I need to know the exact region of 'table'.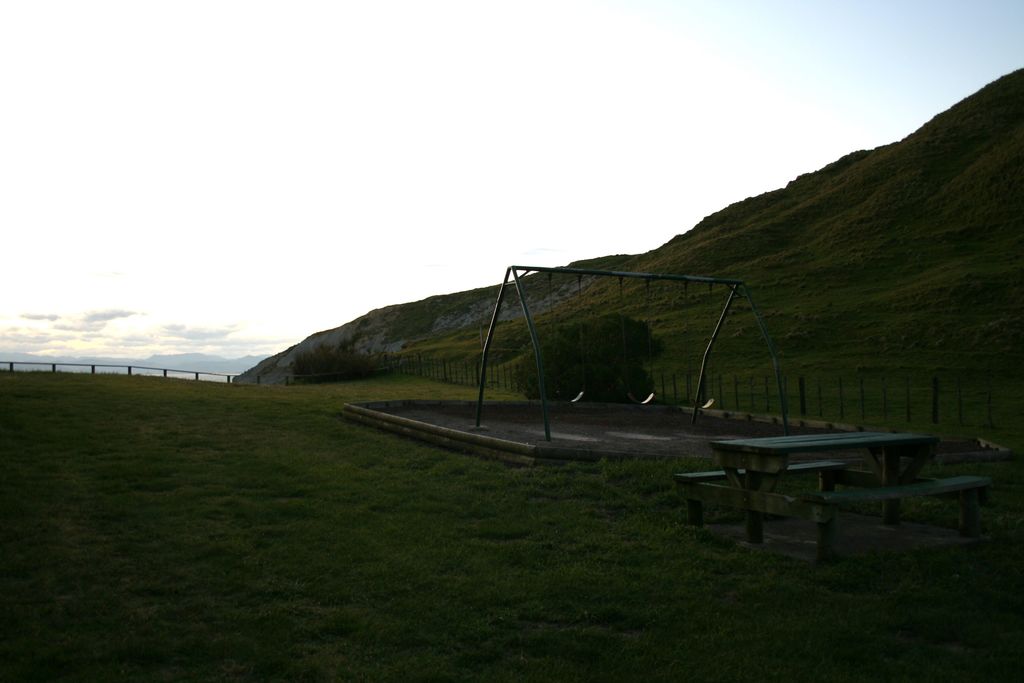
Region: [left=675, top=432, right=992, bottom=564].
